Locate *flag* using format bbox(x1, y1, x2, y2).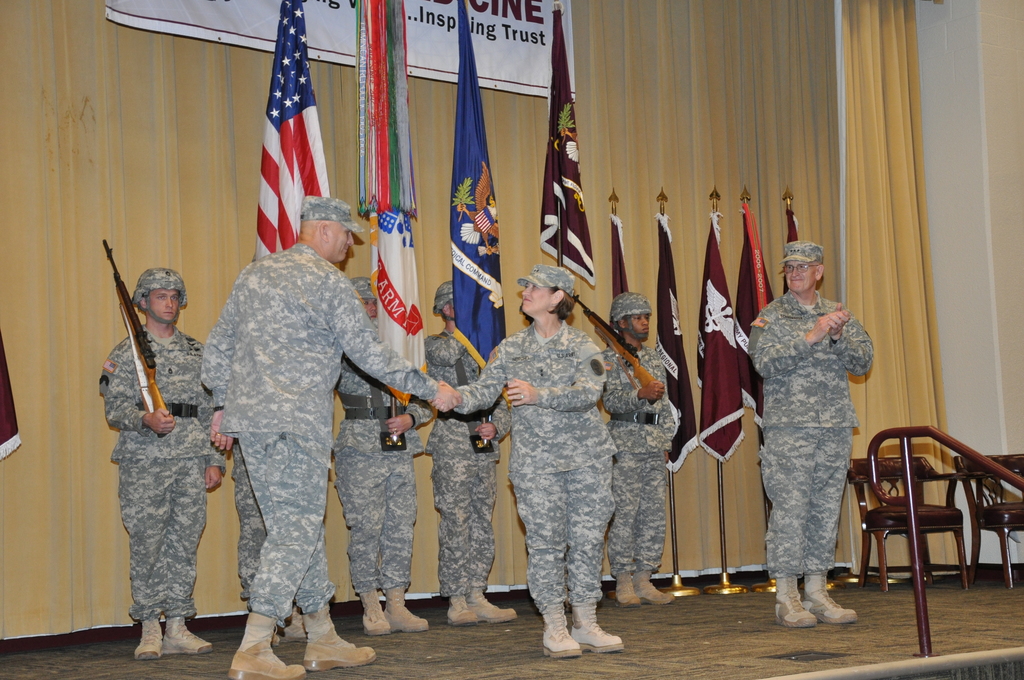
bbox(728, 200, 780, 450).
